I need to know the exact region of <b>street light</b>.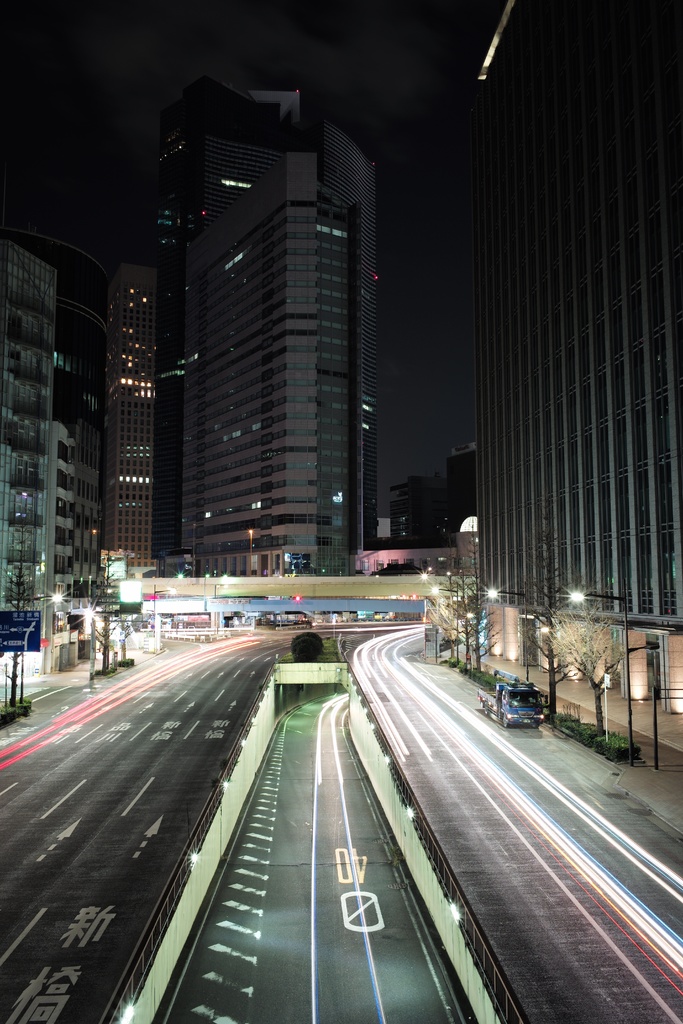
Region: <box>563,578,633,765</box>.
